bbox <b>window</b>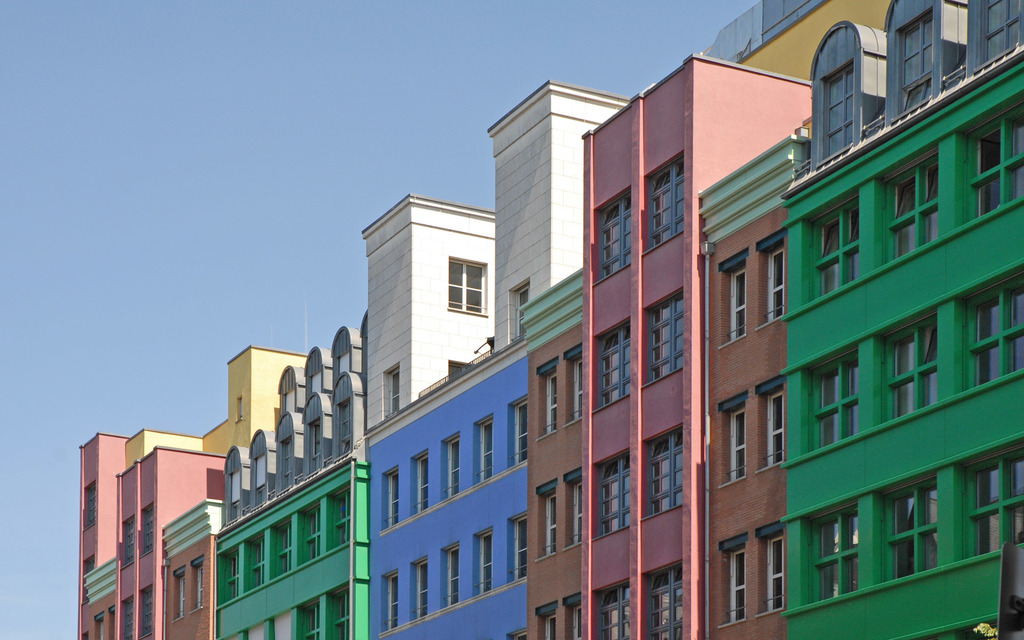
box=[476, 412, 494, 488]
